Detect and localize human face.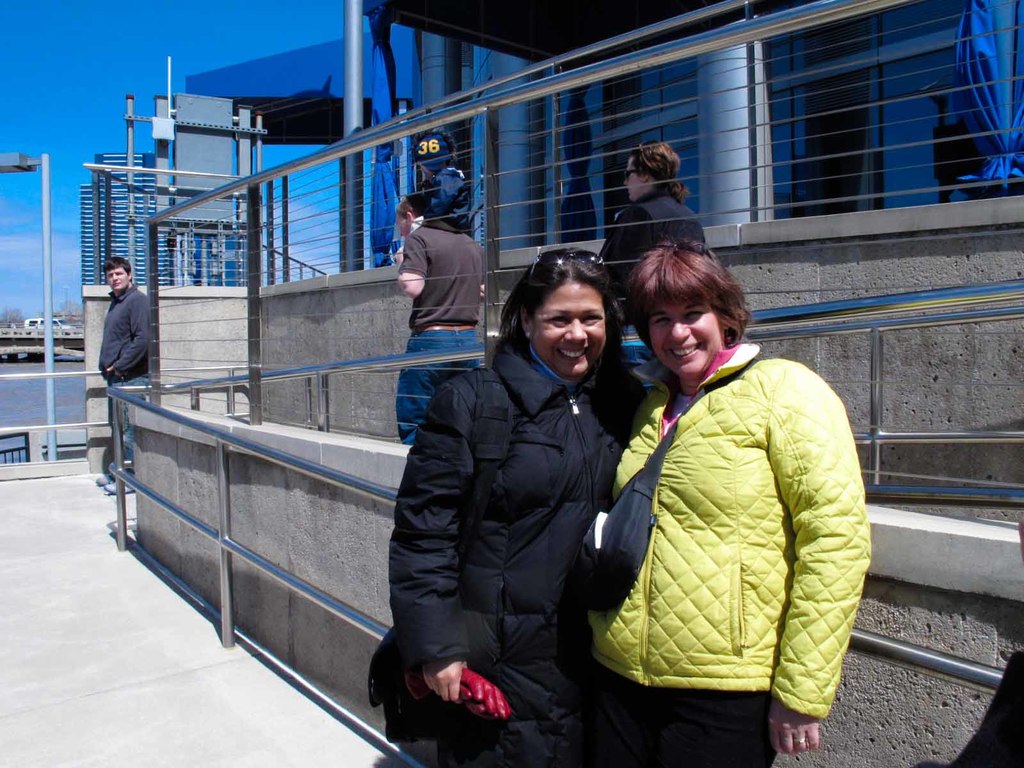
Localized at left=644, top=285, right=725, bottom=383.
